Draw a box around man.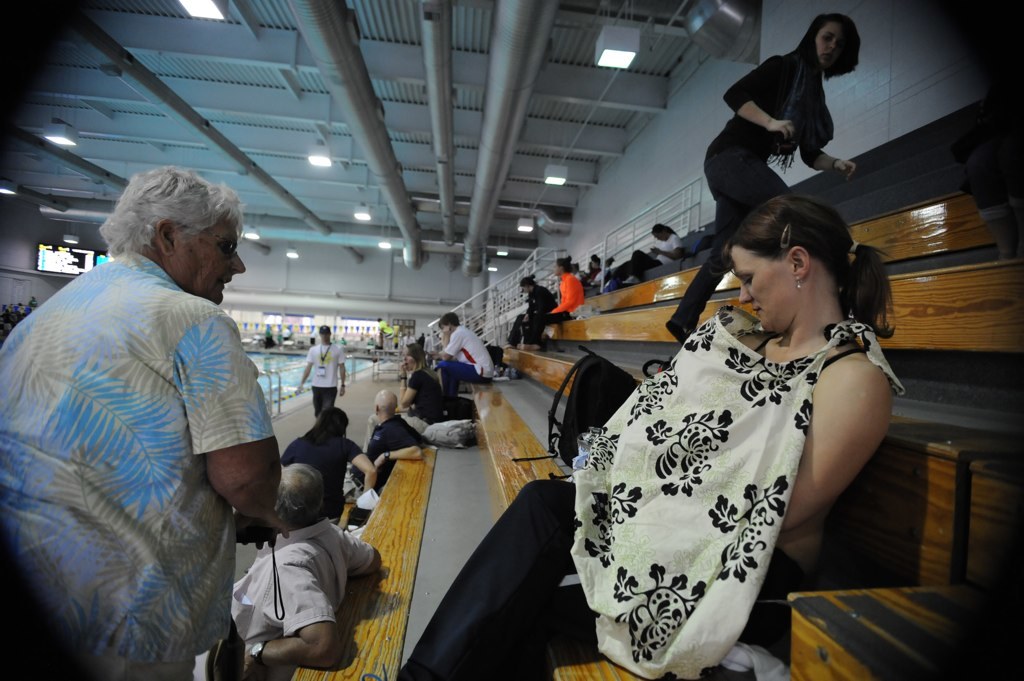
bbox(434, 309, 493, 405).
